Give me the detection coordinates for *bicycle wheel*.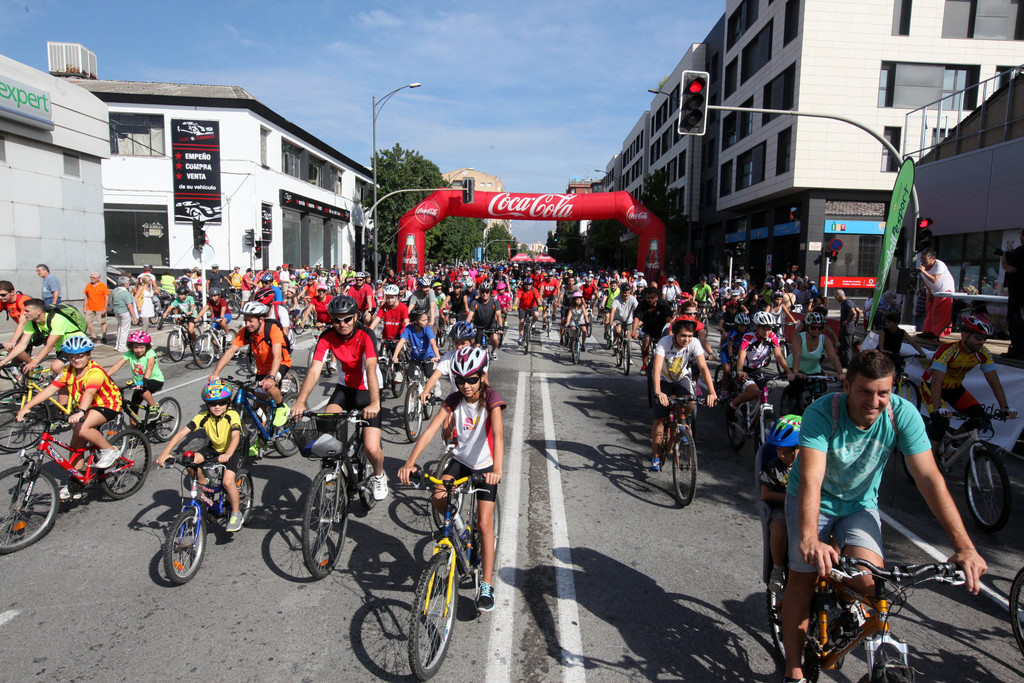
<region>0, 391, 49, 453</region>.
